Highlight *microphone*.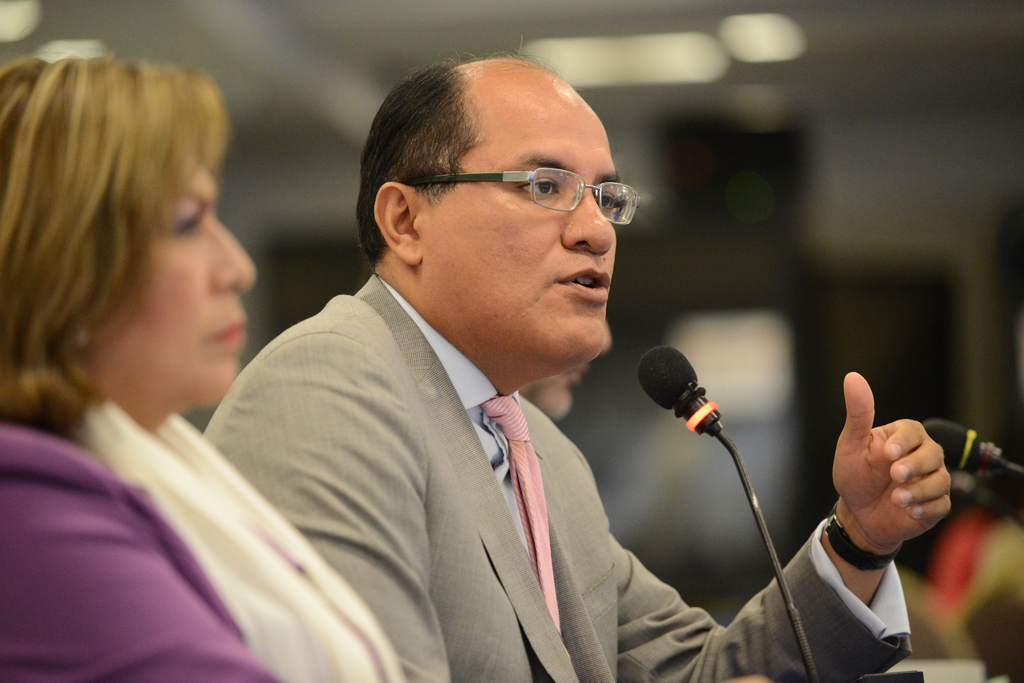
Highlighted region: {"x1": 632, "y1": 351, "x2": 733, "y2": 437}.
